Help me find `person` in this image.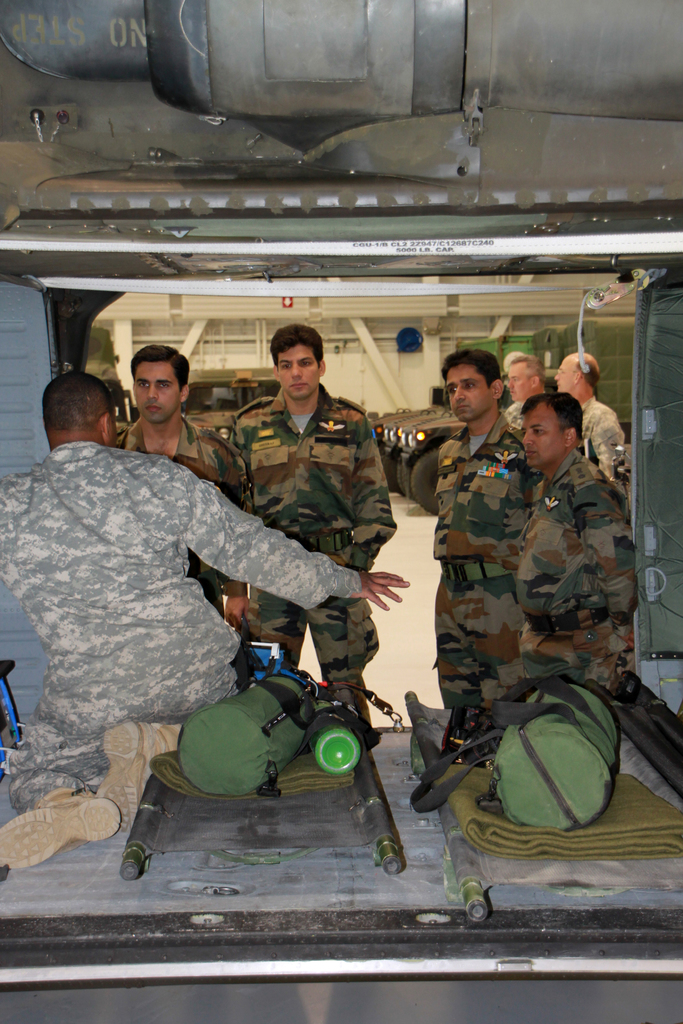
Found it: (left=429, top=349, right=554, bottom=724).
